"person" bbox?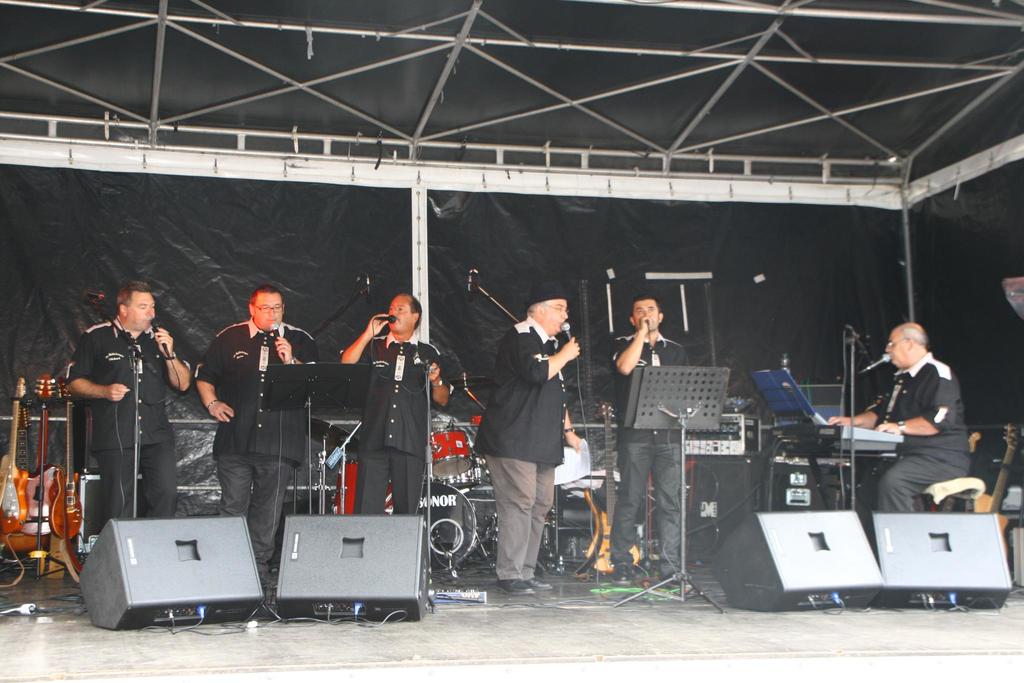
(190, 280, 319, 589)
